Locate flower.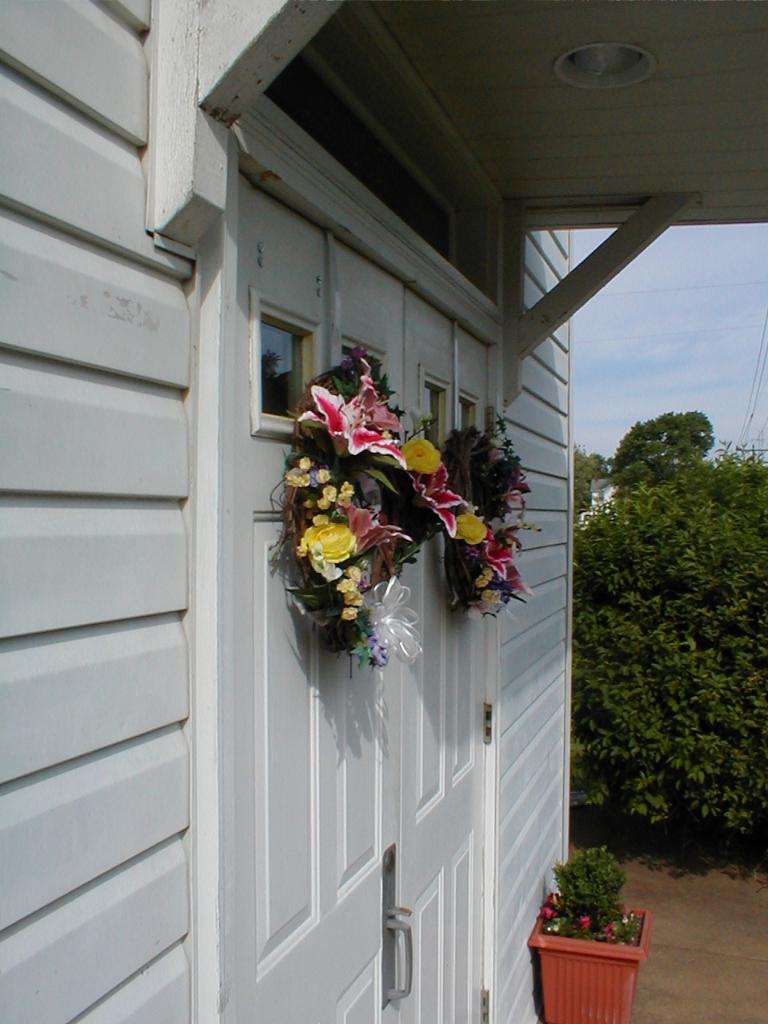
Bounding box: detection(338, 476, 348, 502).
